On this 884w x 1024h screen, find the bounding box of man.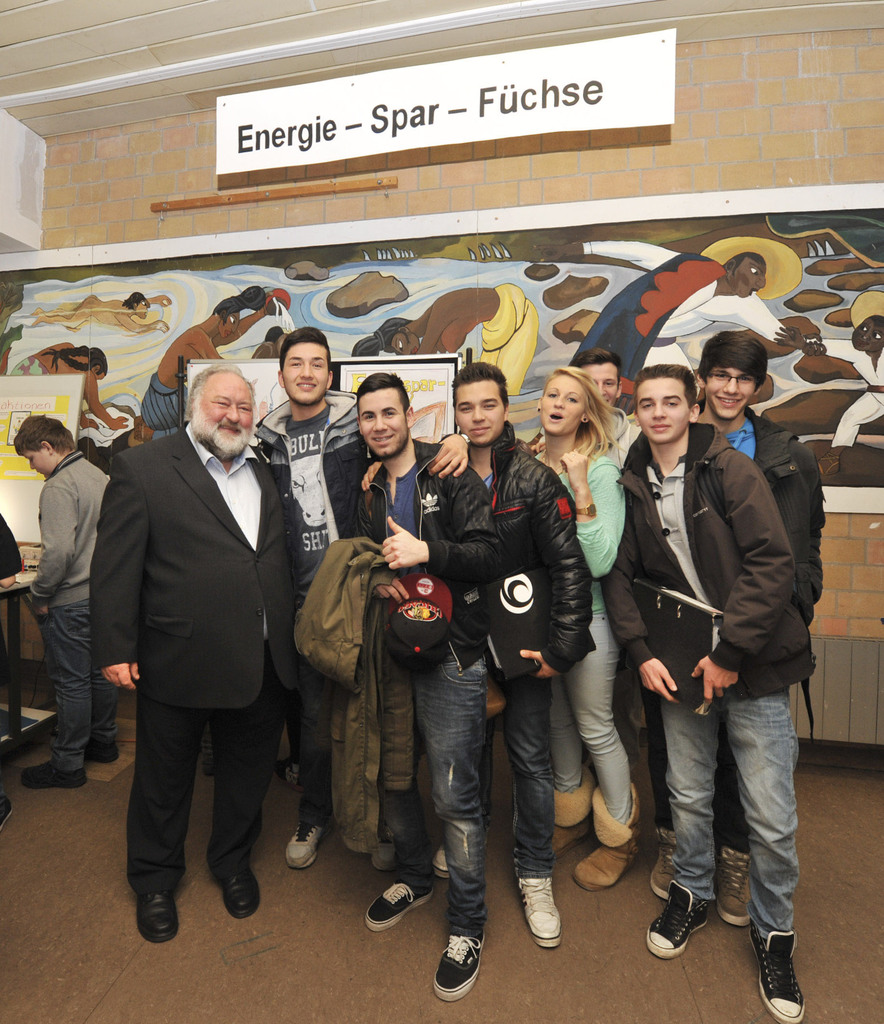
Bounding box: detection(95, 363, 313, 952).
